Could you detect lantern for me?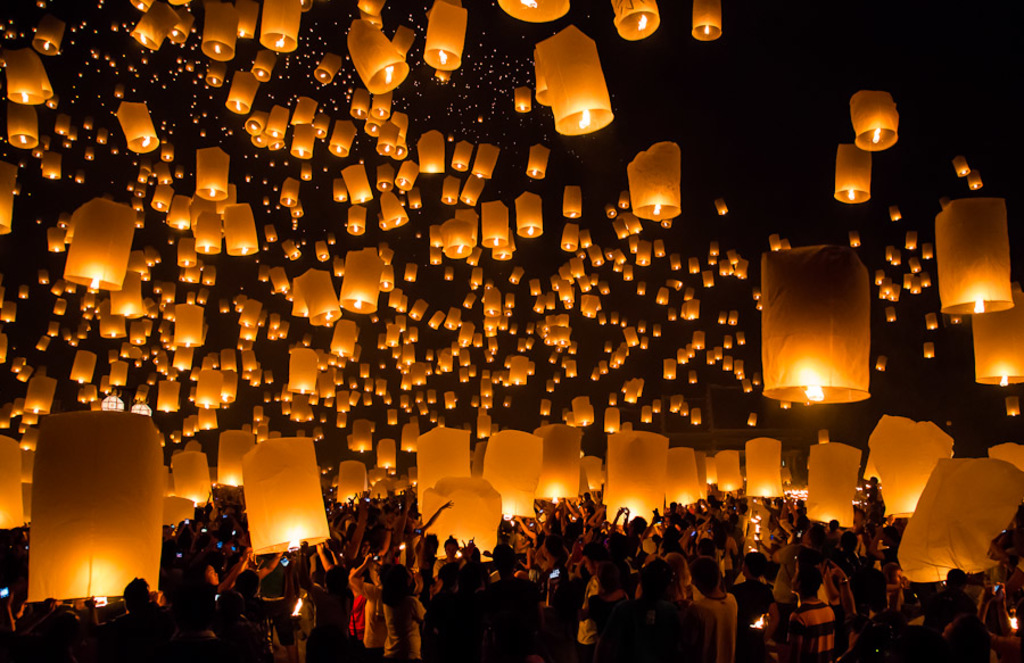
Detection result: detection(342, 165, 371, 201).
